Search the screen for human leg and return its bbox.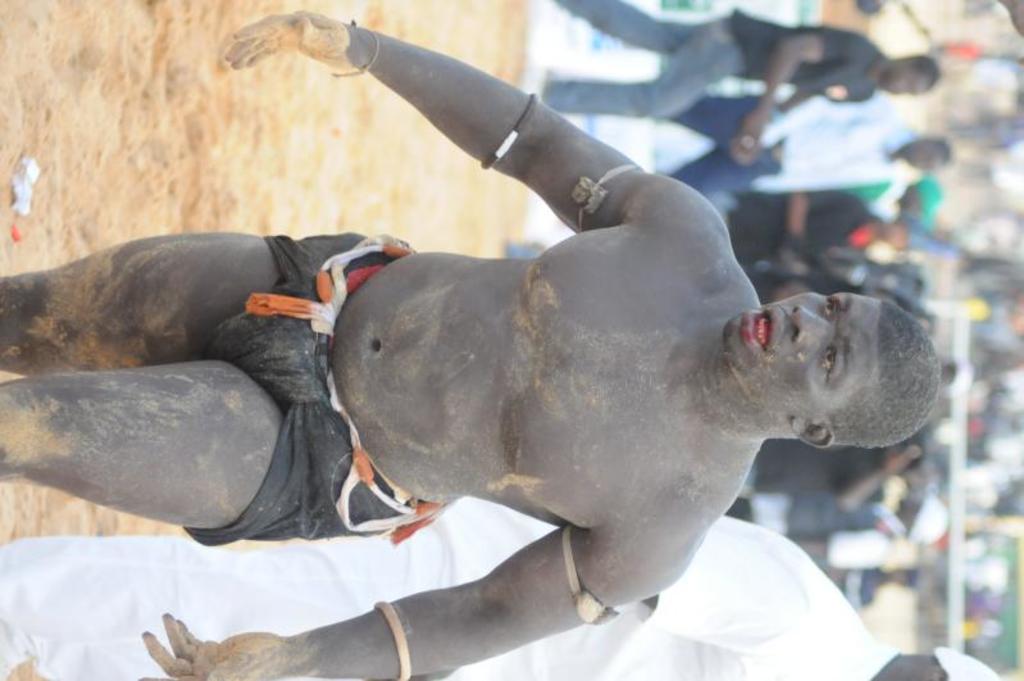
Found: <region>551, 0, 725, 55</region>.
